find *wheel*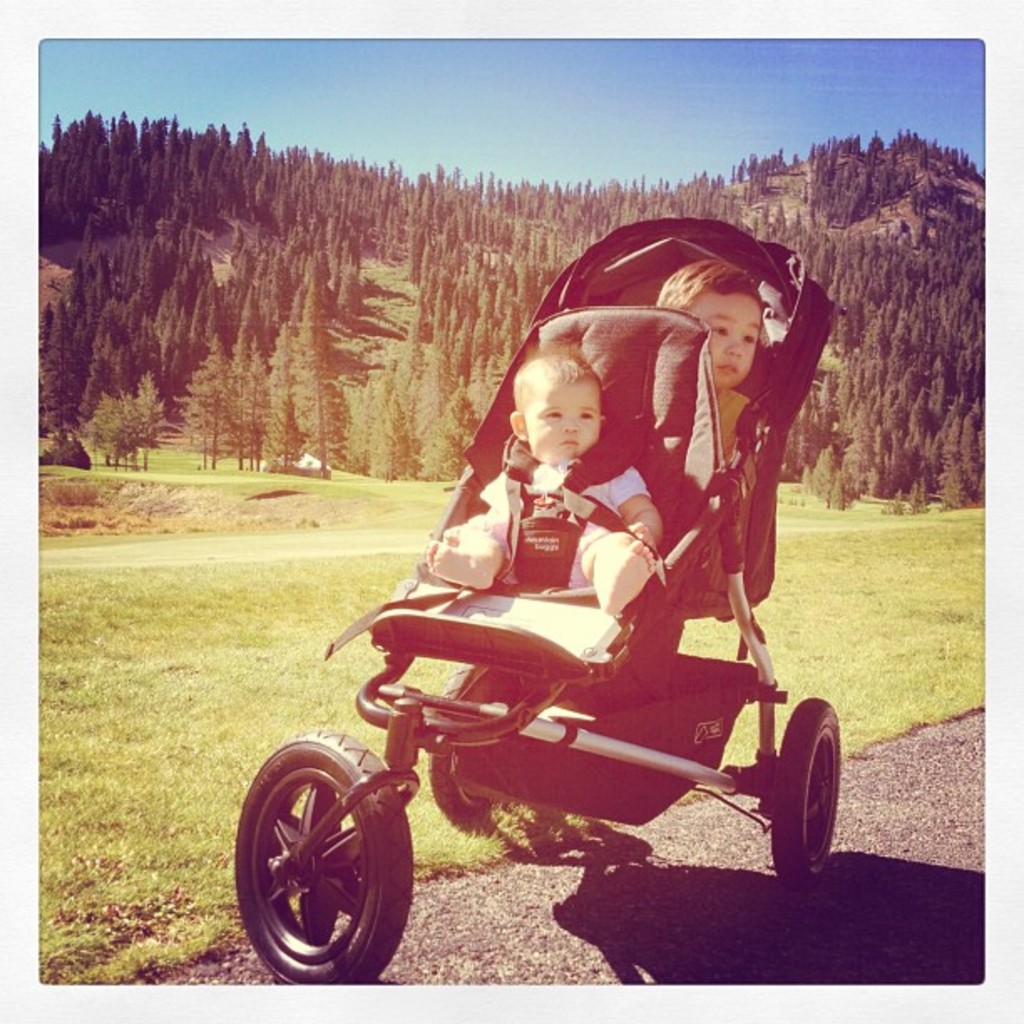
region(238, 755, 415, 979)
